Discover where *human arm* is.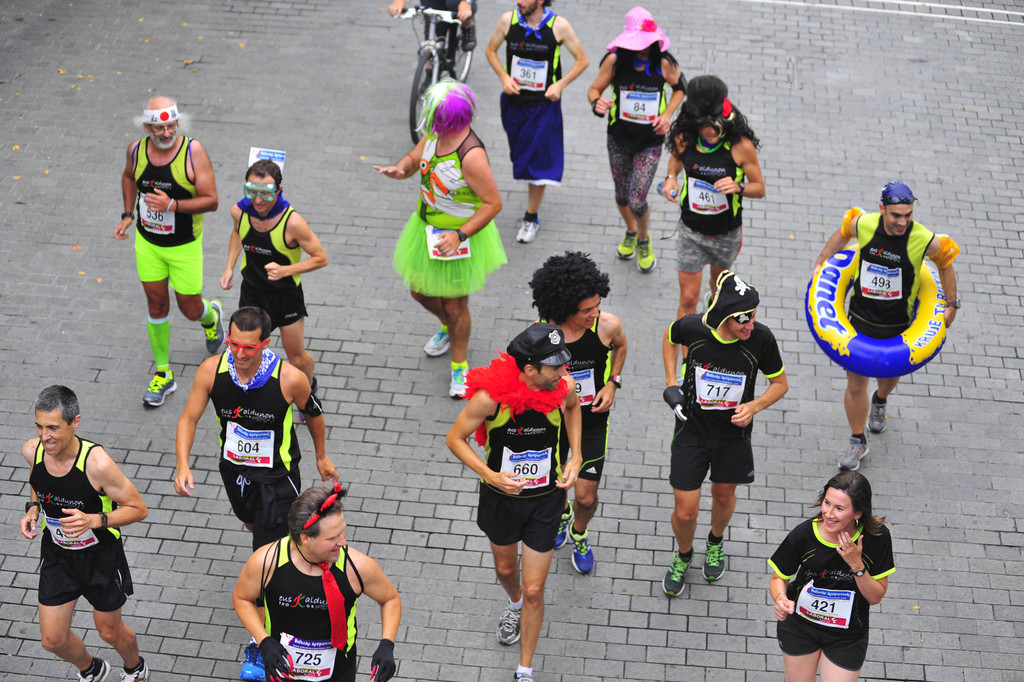
Discovered at 457/0/477/18.
